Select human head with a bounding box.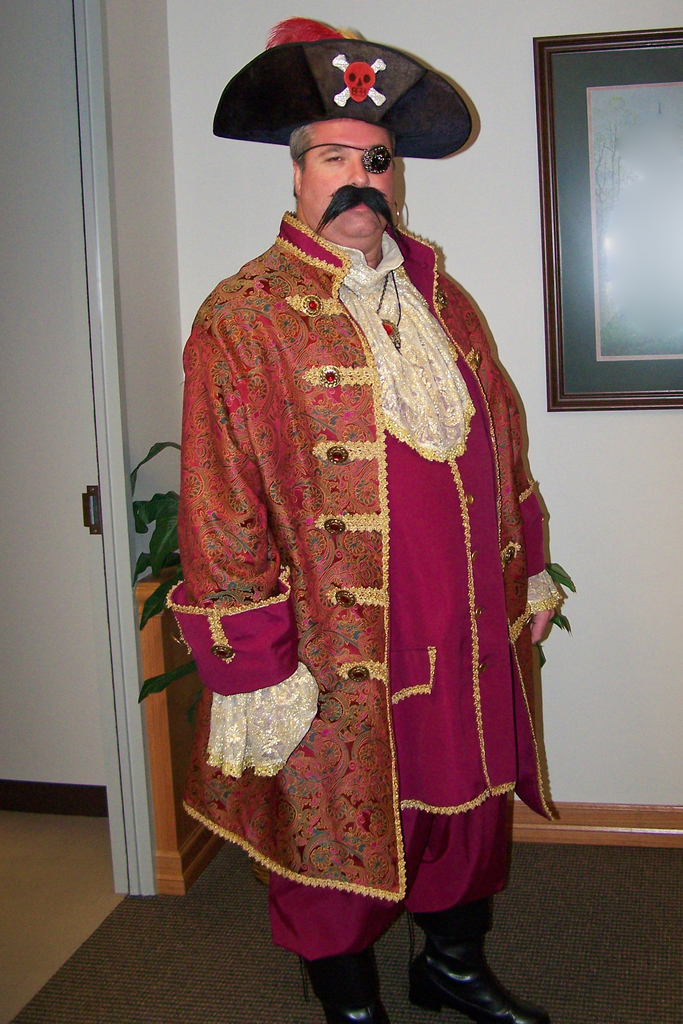
region(286, 122, 391, 230).
